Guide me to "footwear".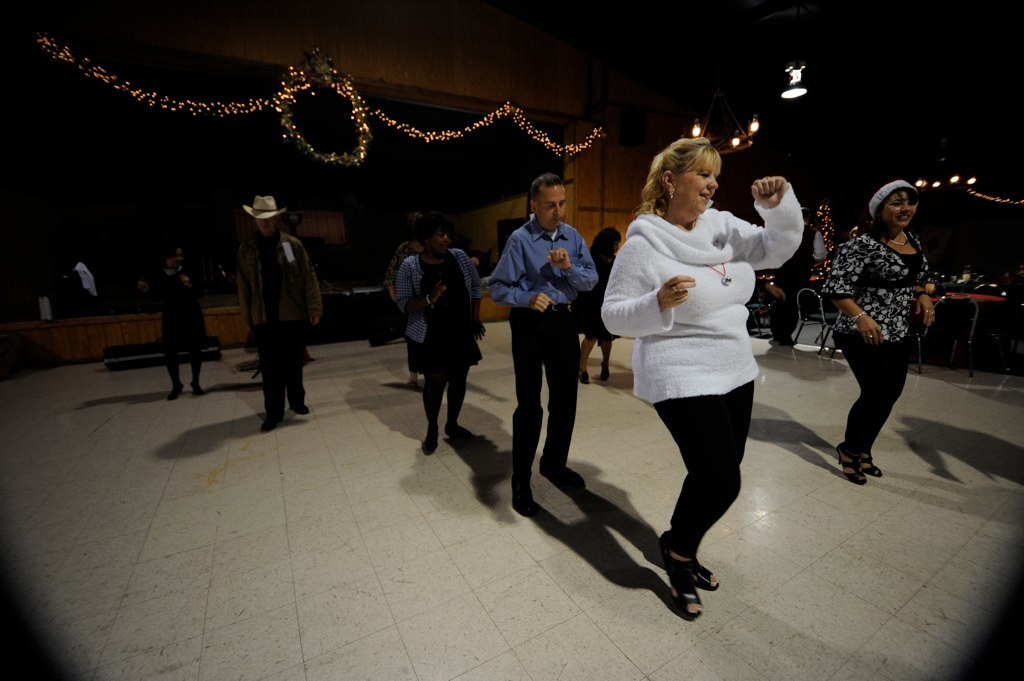
Guidance: BBox(860, 439, 883, 479).
